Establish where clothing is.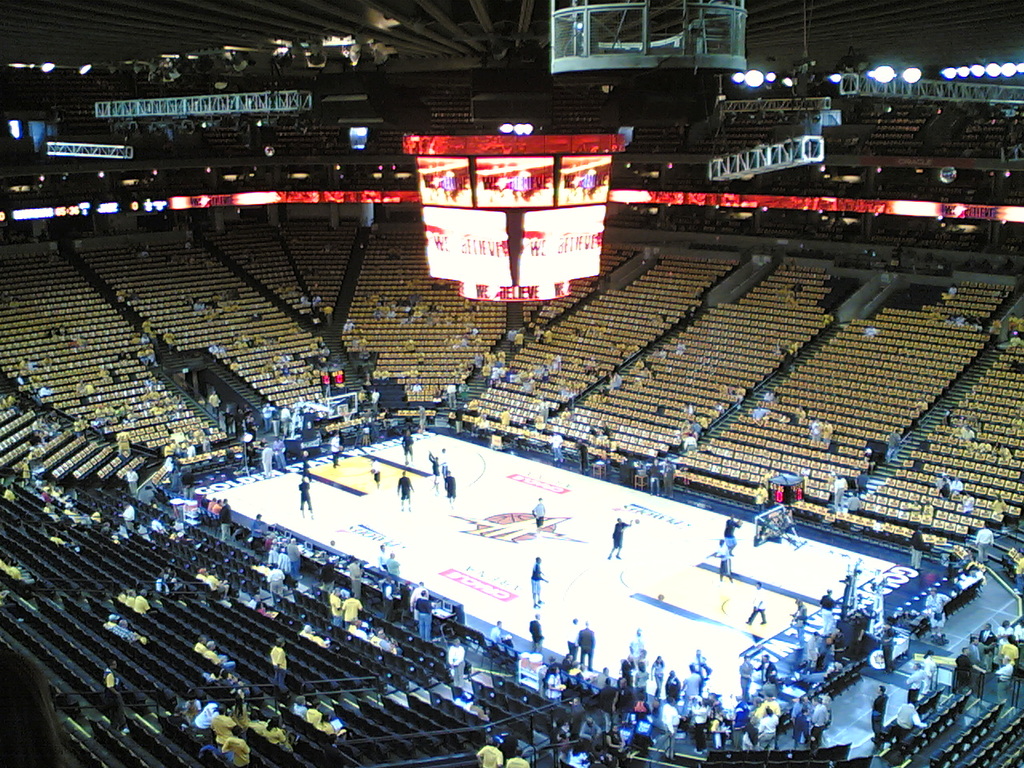
Established at bbox(303, 461, 309, 483).
